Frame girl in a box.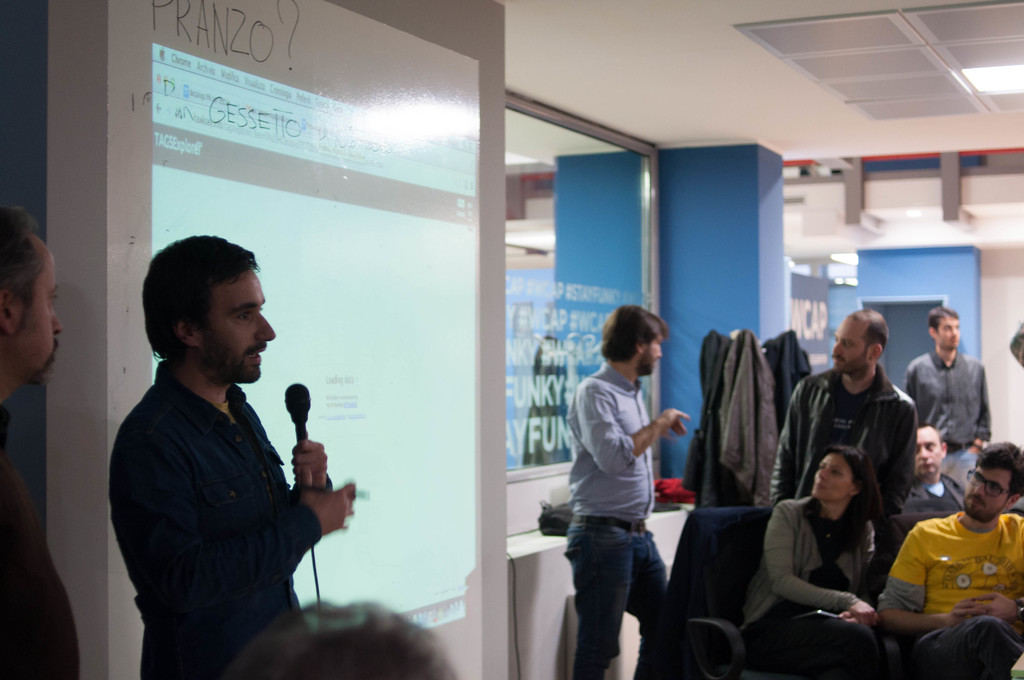
<region>740, 449, 880, 668</region>.
